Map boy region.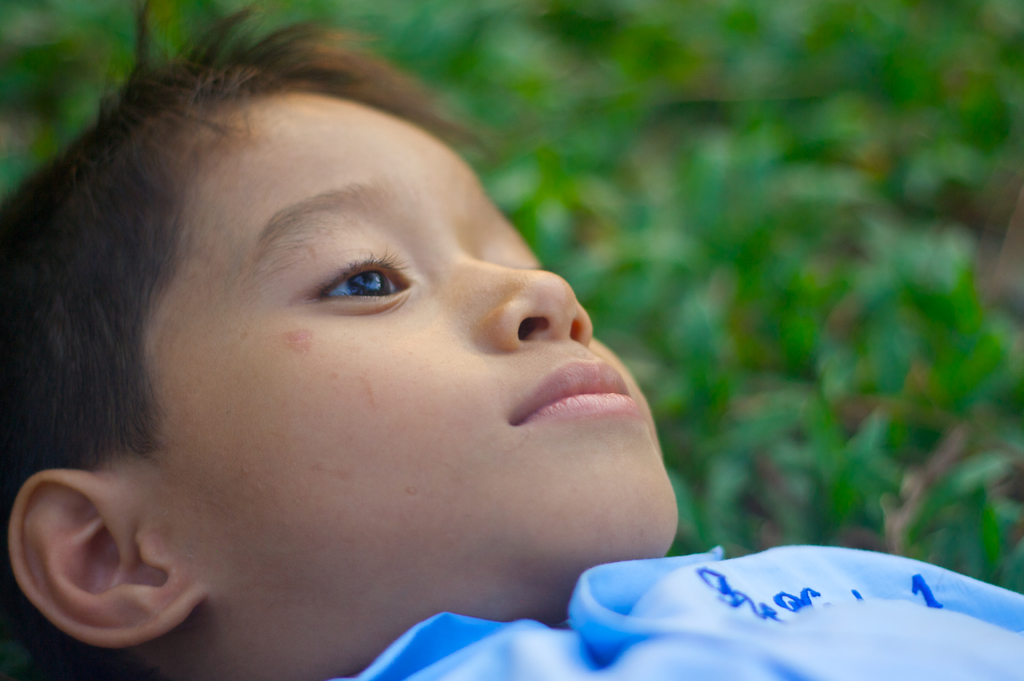
Mapped to [0,52,771,680].
